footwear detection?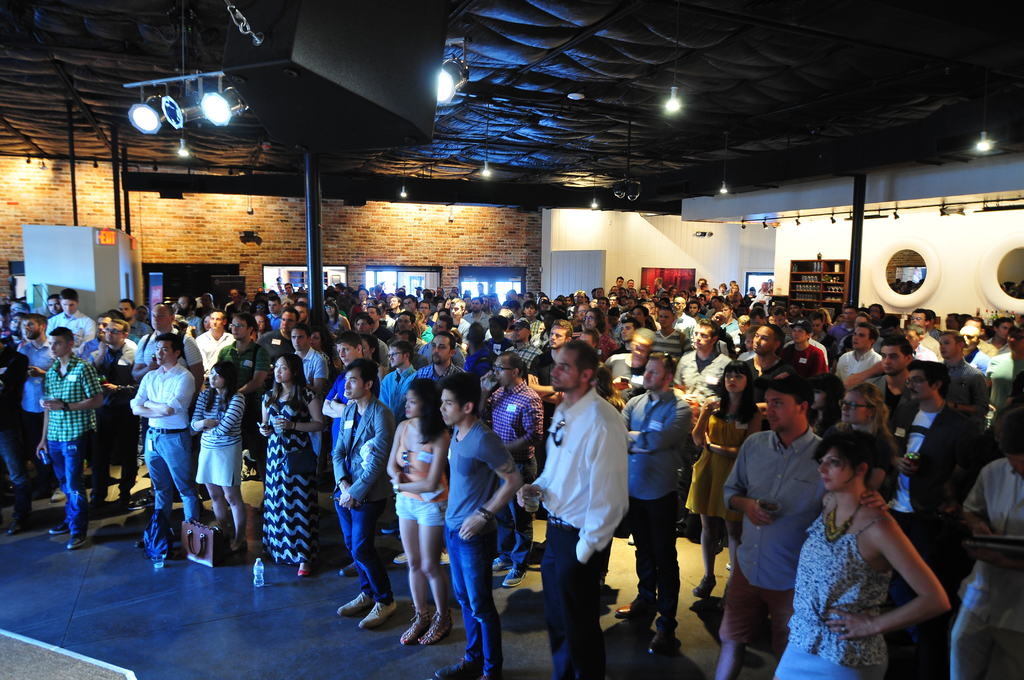
{"left": 296, "top": 559, "right": 313, "bottom": 576}
